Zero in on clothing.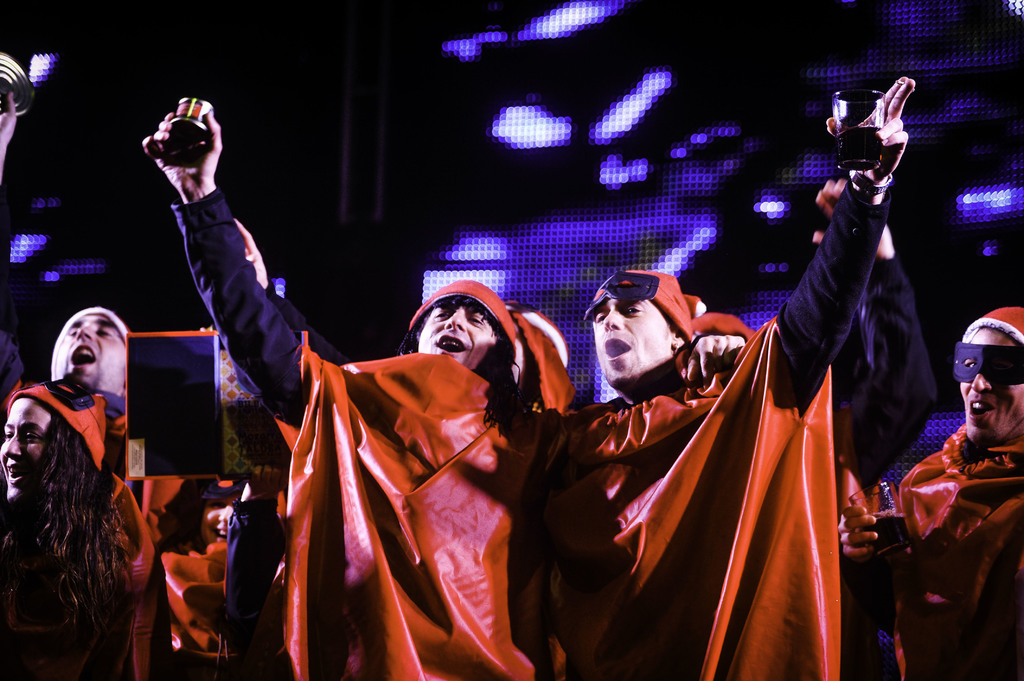
Zeroed in: detection(0, 385, 166, 680).
